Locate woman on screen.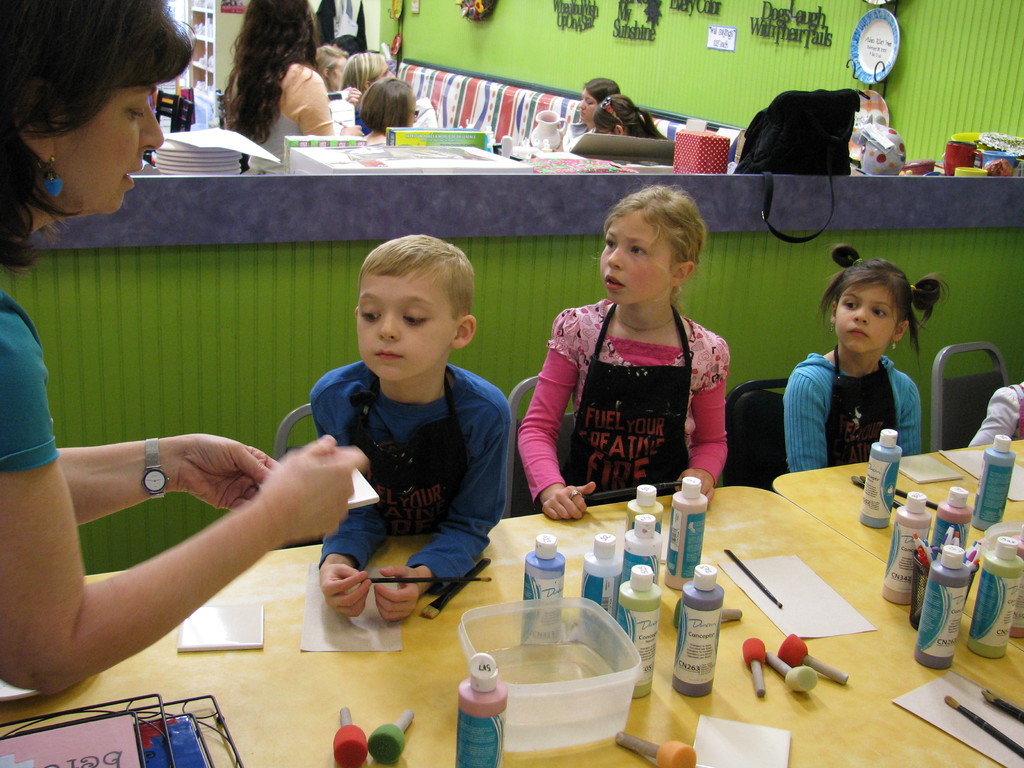
On screen at select_region(576, 77, 616, 131).
